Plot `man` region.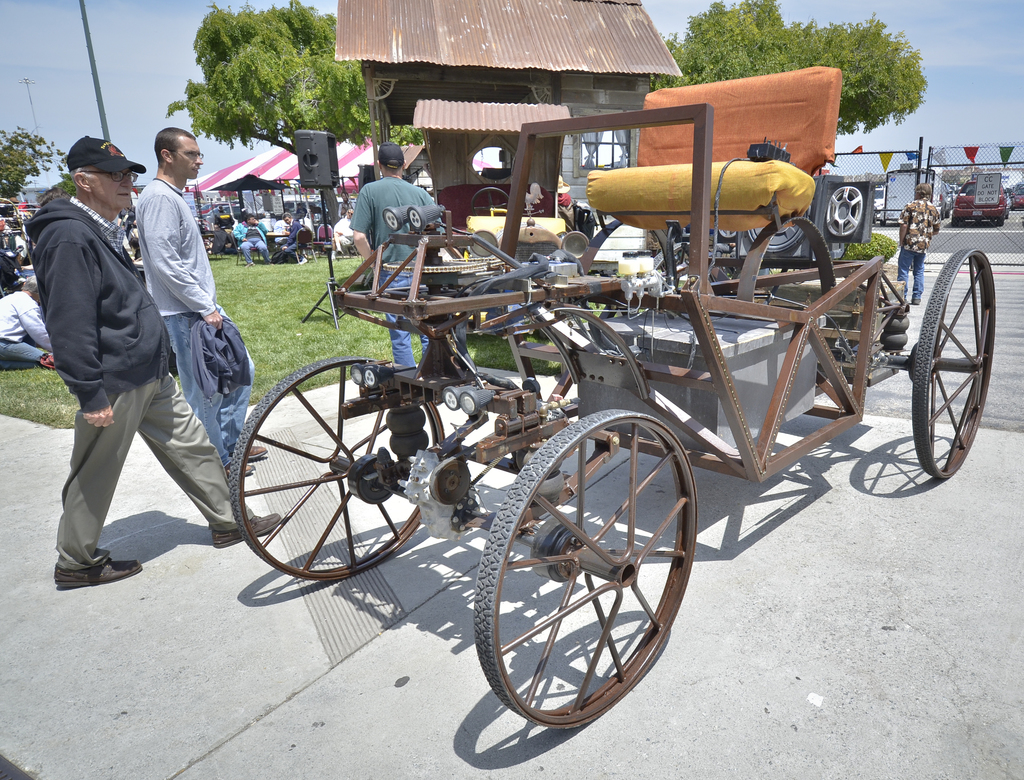
Plotted at bbox(0, 276, 58, 370).
